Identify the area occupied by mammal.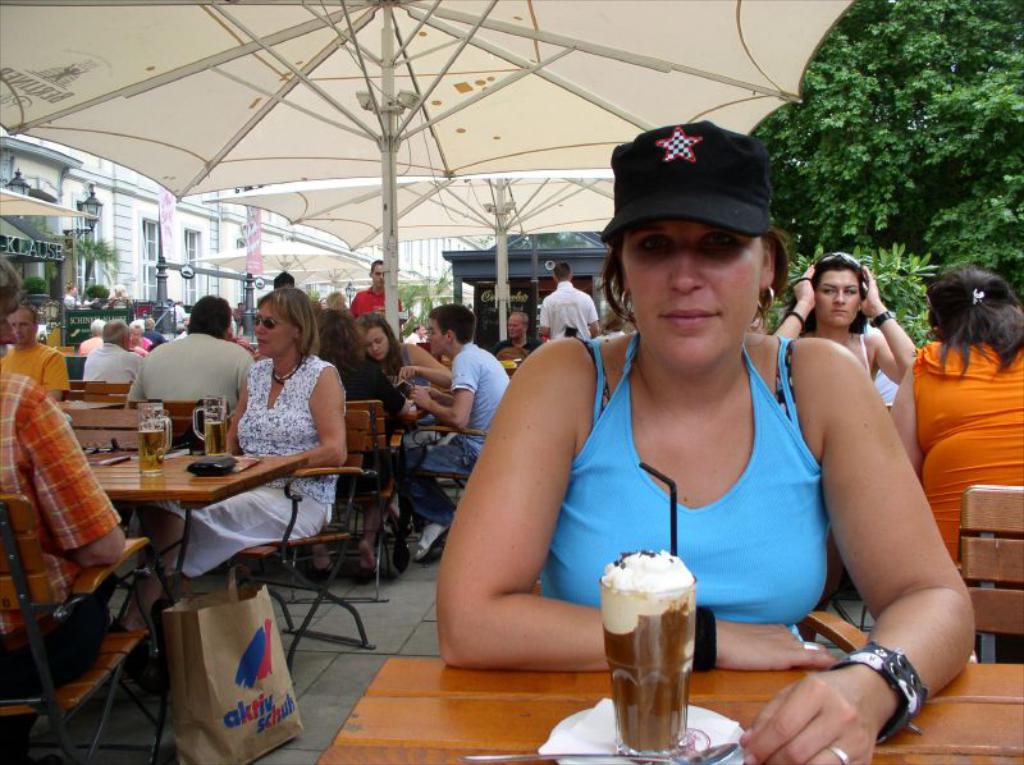
Area: 774 251 919 390.
